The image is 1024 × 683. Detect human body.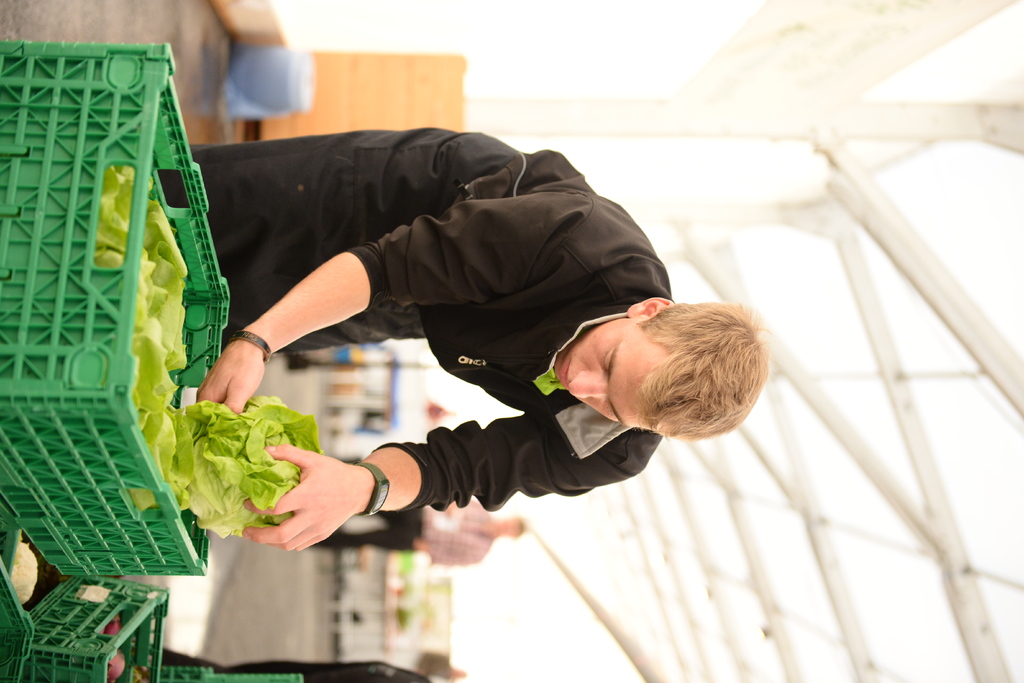
Detection: l=109, t=0, r=664, b=638.
